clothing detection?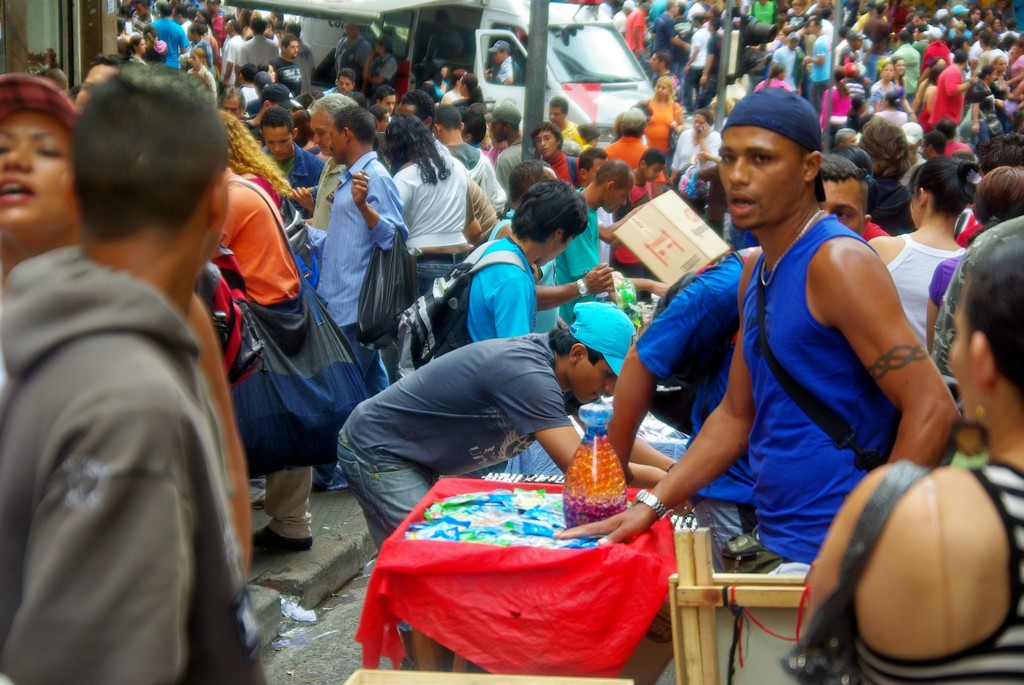
{"x1": 537, "y1": 193, "x2": 605, "y2": 330}
